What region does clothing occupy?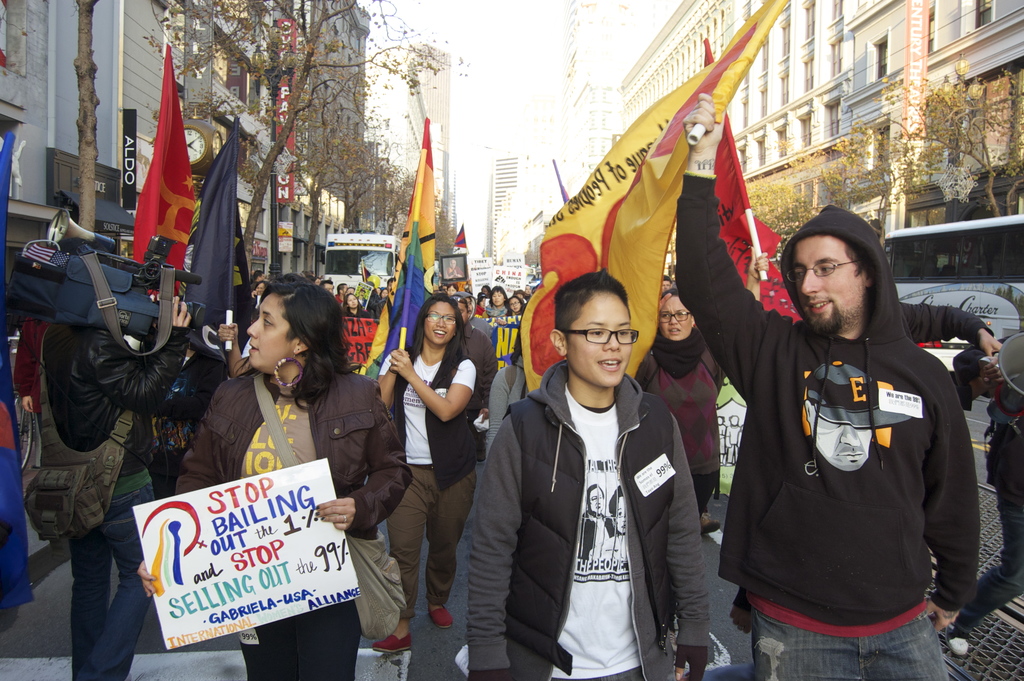
[x1=483, y1=298, x2=500, y2=332].
